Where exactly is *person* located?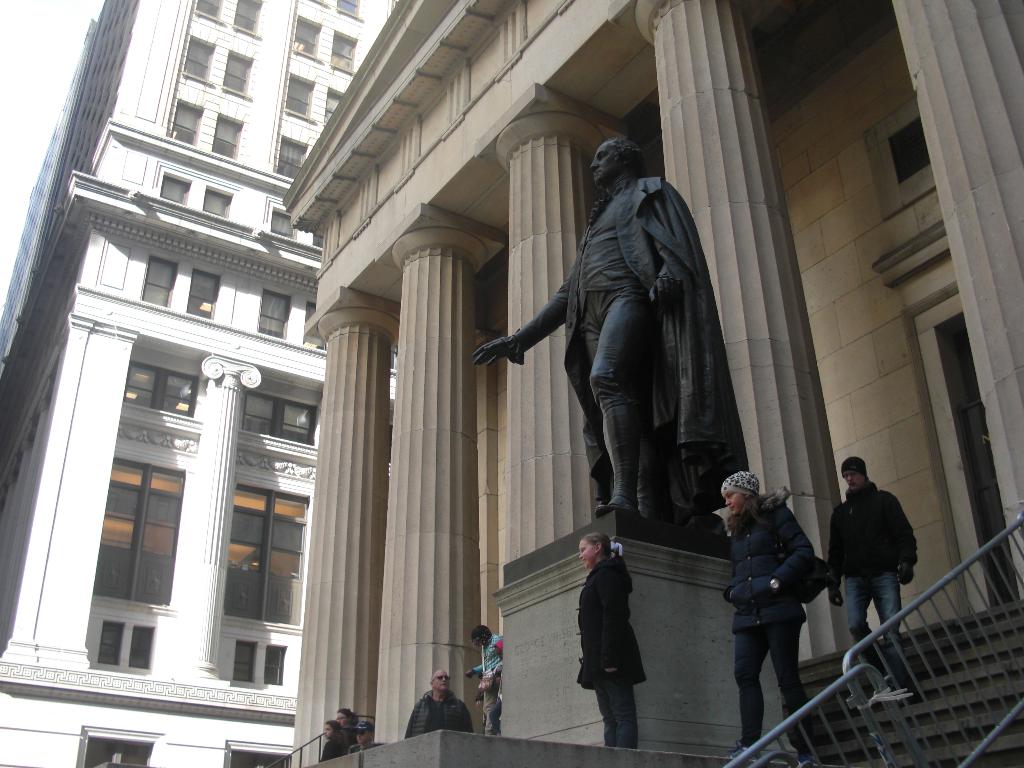
Its bounding box is (left=721, top=470, right=829, bottom=764).
